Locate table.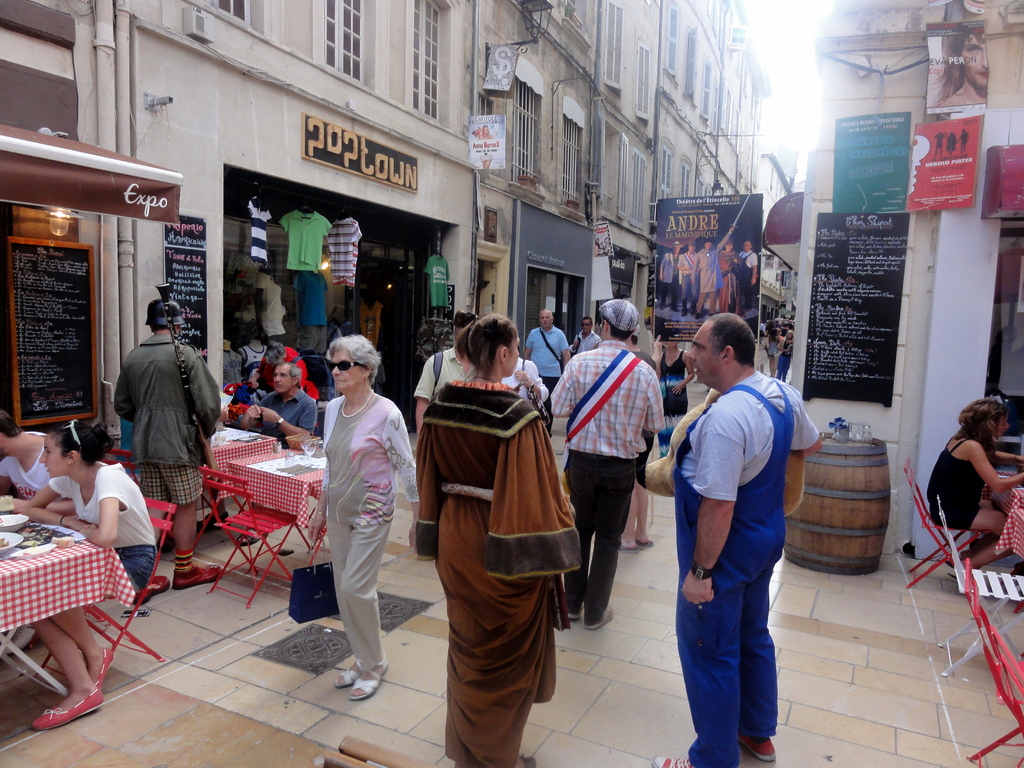
Bounding box: (x1=0, y1=499, x2=113, y2=720).
